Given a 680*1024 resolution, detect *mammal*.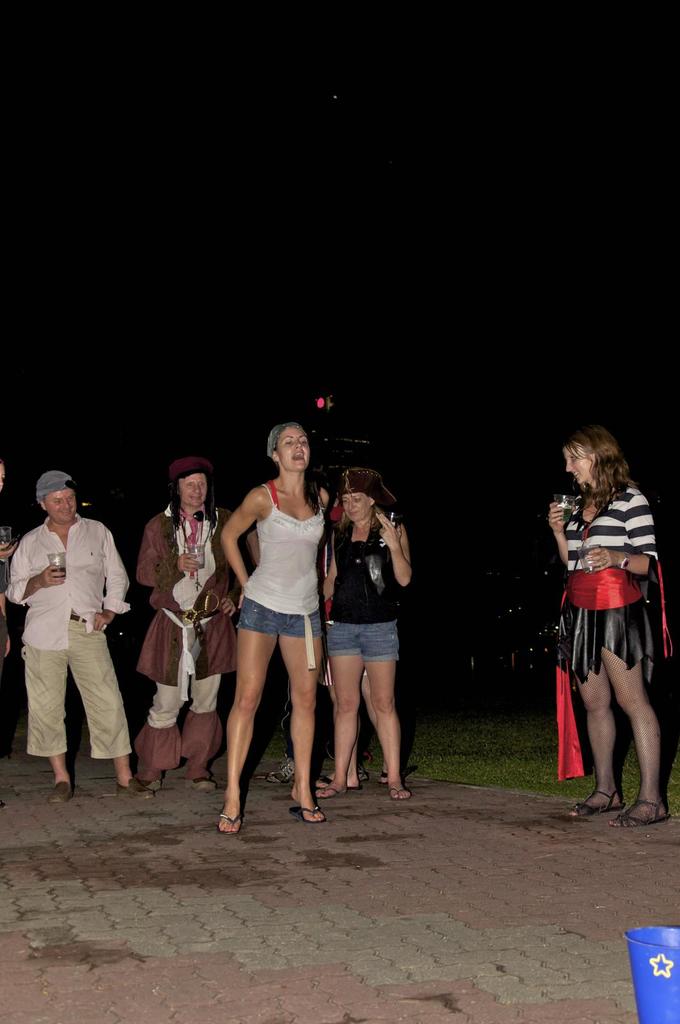
rect(548, 422, 668, 820).
